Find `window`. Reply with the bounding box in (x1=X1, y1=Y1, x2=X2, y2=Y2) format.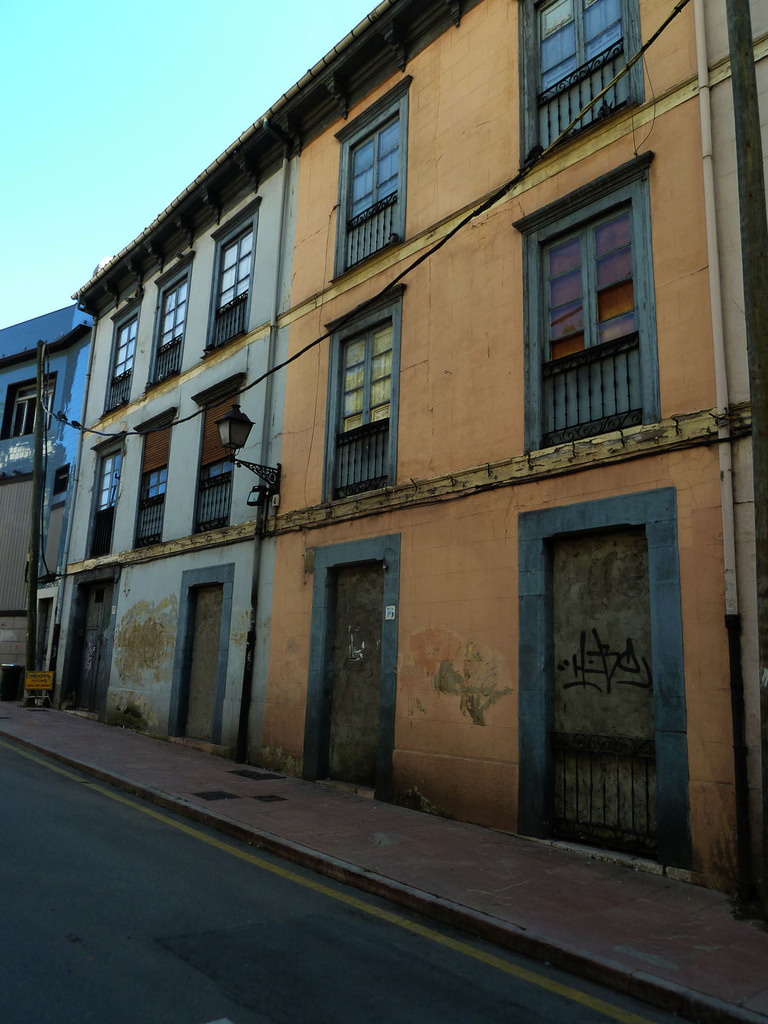
(x1=191, y1=376, x2=248, y2=538).
